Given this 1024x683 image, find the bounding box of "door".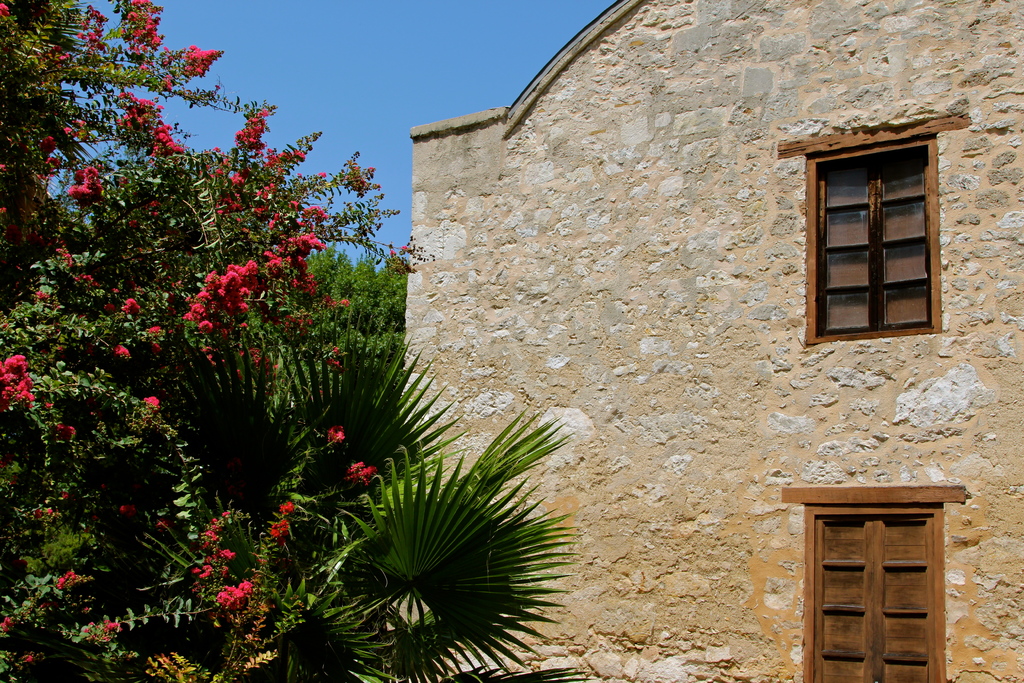
box(793, 475, 975, 680).
